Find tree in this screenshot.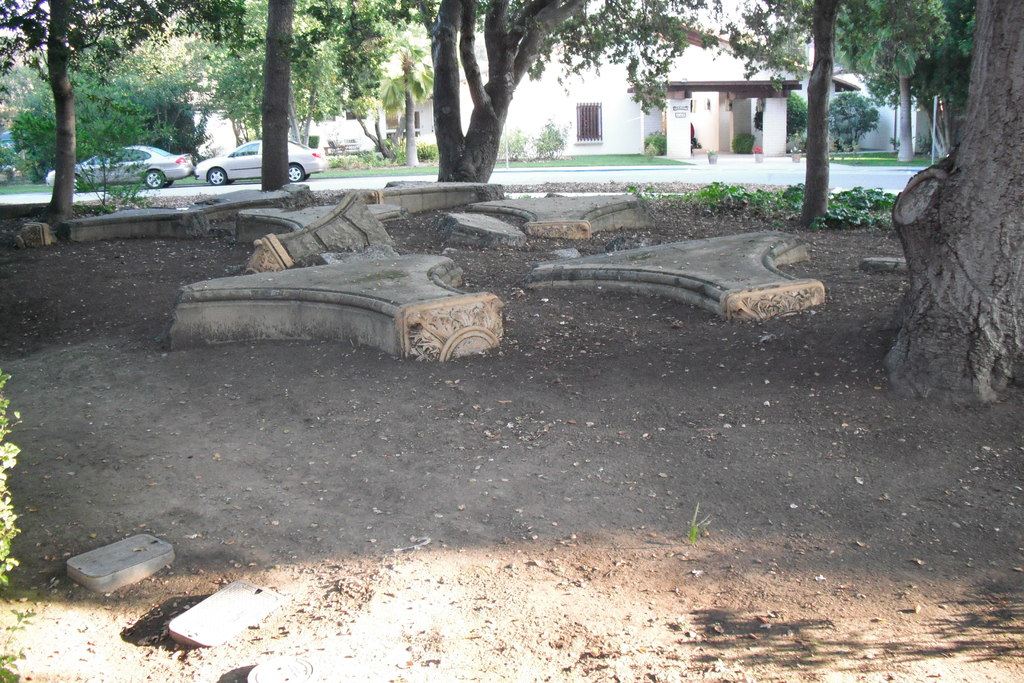
The bounding box for tree is l=194, t=0, r=410, b=195.
